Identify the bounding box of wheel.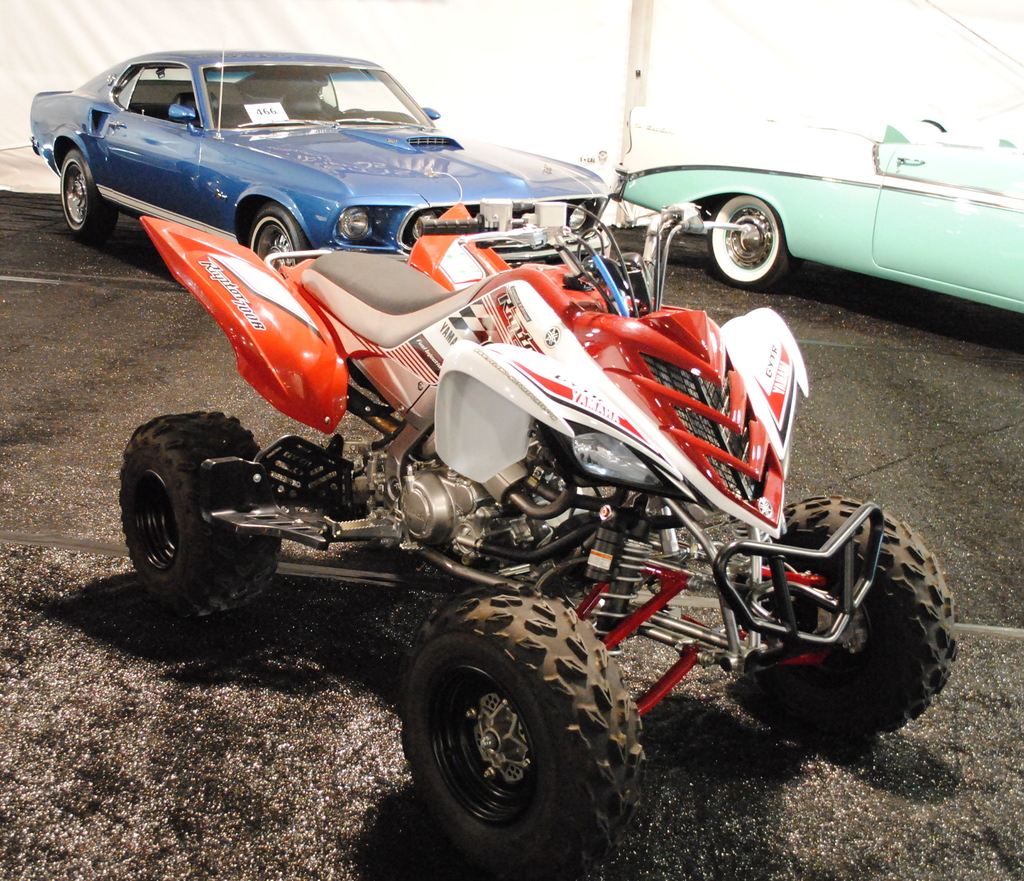
113 411 280 616.
